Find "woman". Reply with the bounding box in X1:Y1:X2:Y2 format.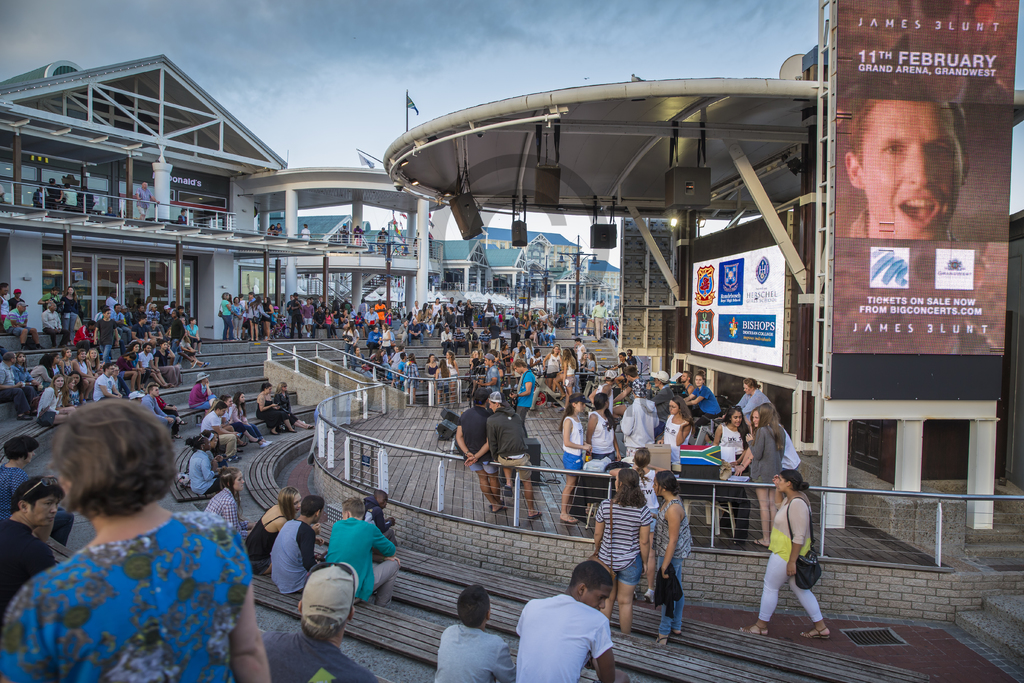
584:352:597:379.
